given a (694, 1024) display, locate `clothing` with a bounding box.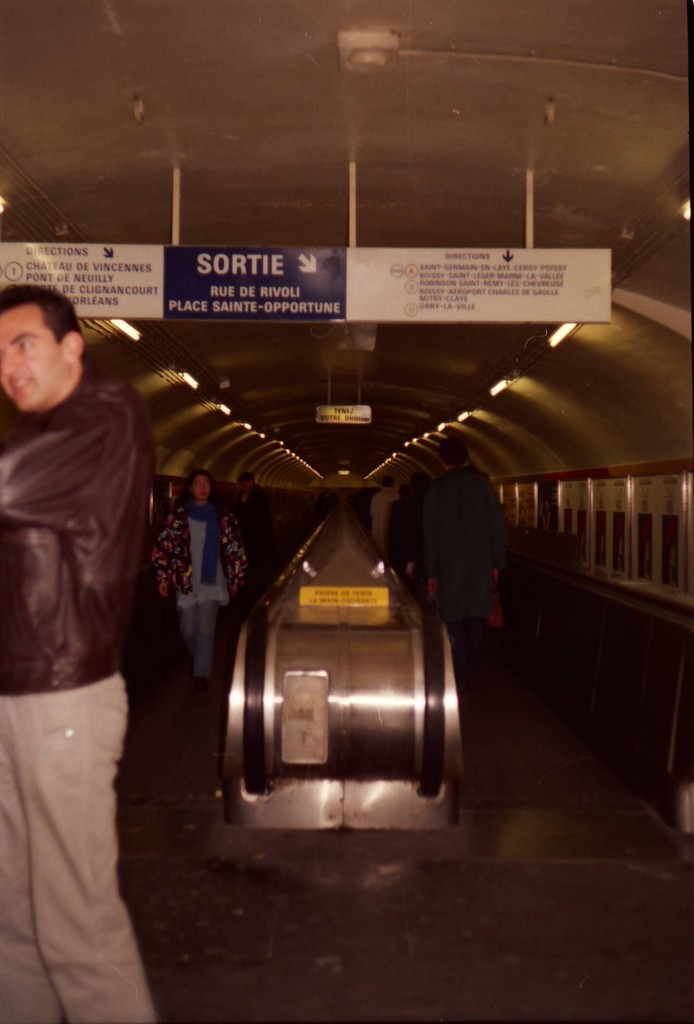
Located: Rect(154, 486, 243, 668).
